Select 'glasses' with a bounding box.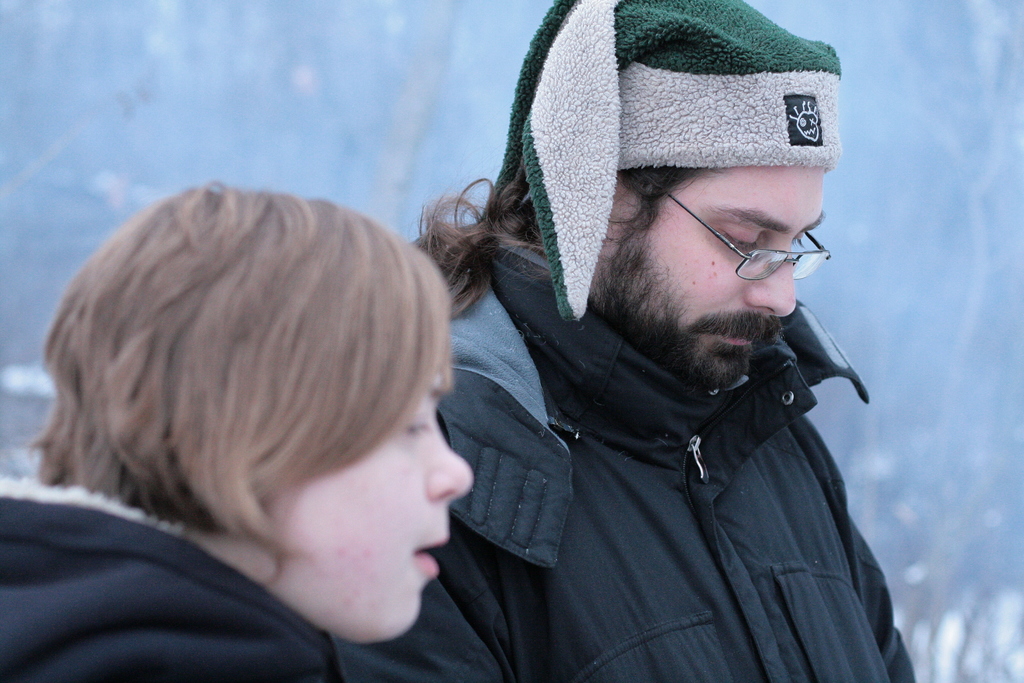
x1=627, y1=204, x2=838, y2=279.
